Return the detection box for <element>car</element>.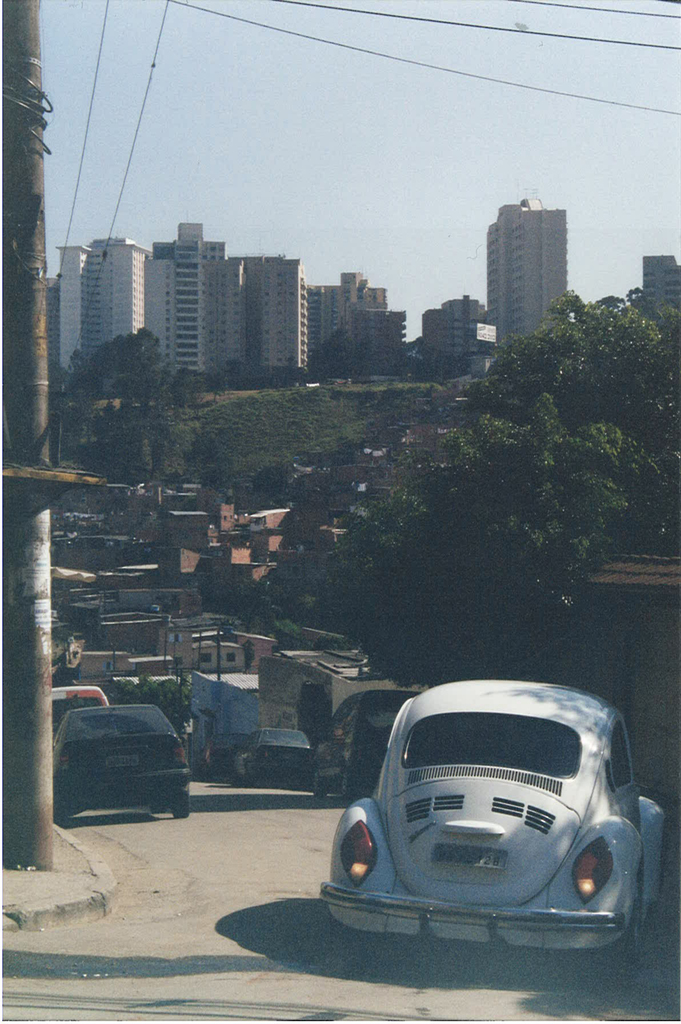
51 705 189 820.
